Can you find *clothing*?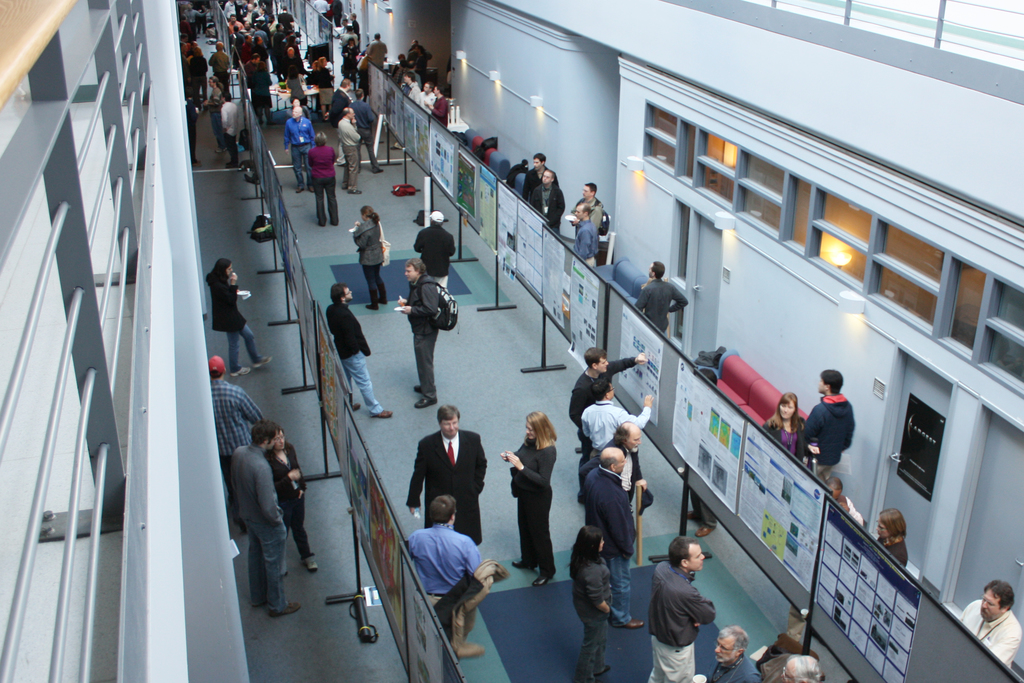
Yes, bounding box: 958, 597, 1023, 671.
